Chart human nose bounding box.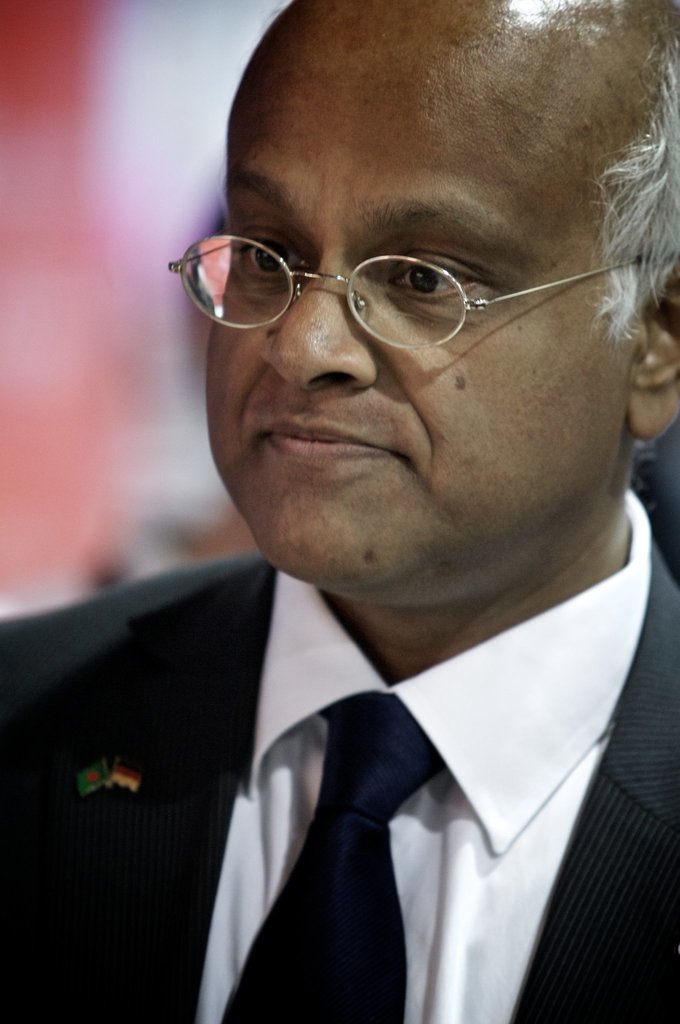
Charted: <bbox>250, 249, 385, 396</bbox>.
